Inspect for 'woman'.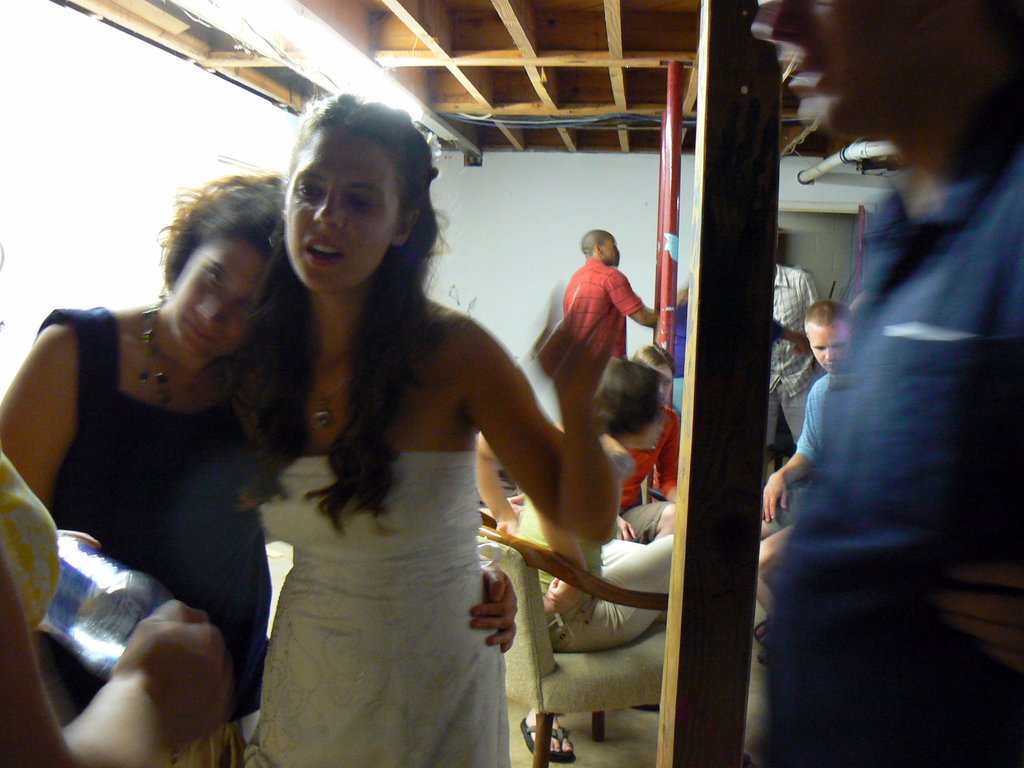
Inspection: region(609, 339, 678, 541).
